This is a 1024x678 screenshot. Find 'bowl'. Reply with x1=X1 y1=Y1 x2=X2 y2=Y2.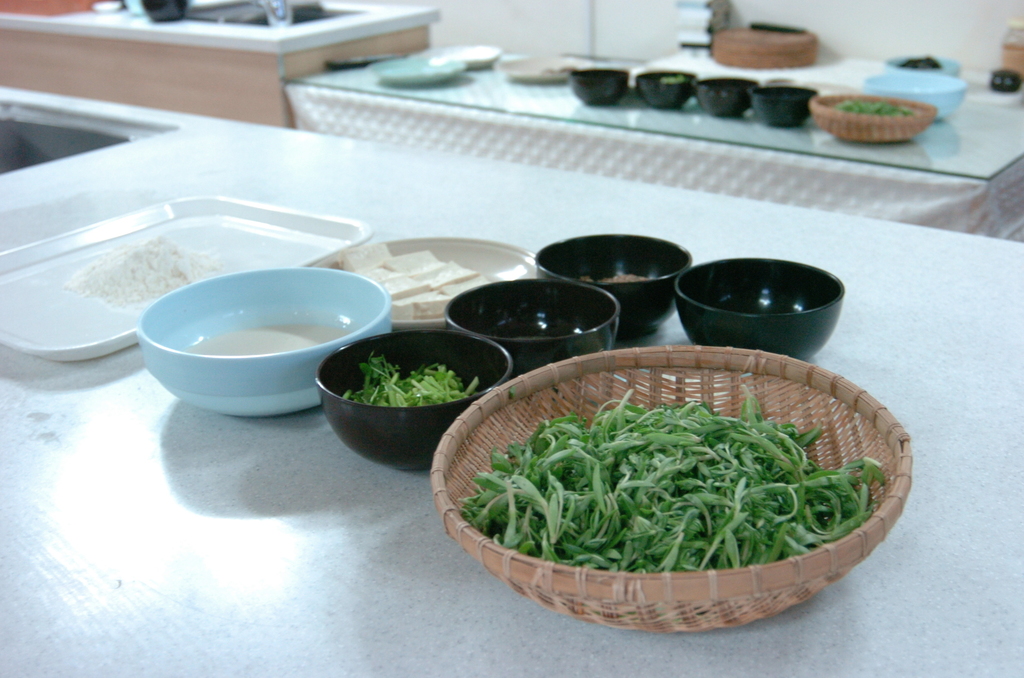
x1=535 y1=231 x2=691 y2=333.
